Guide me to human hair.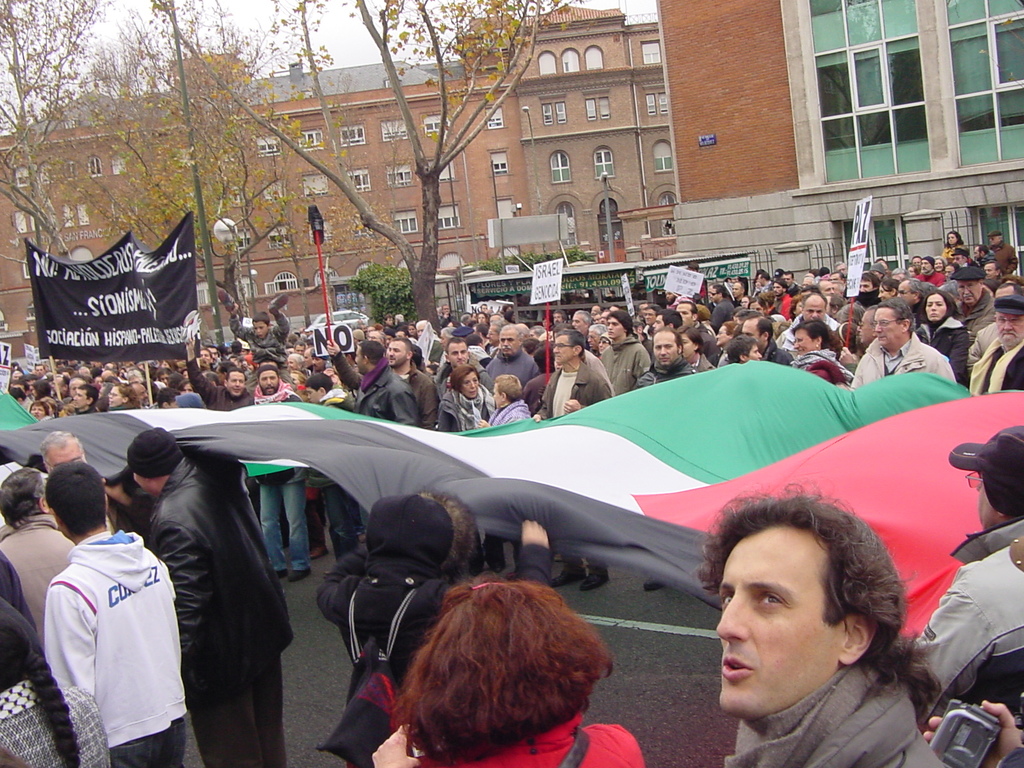
Guidance: rect(555, 330, 586, 359).
